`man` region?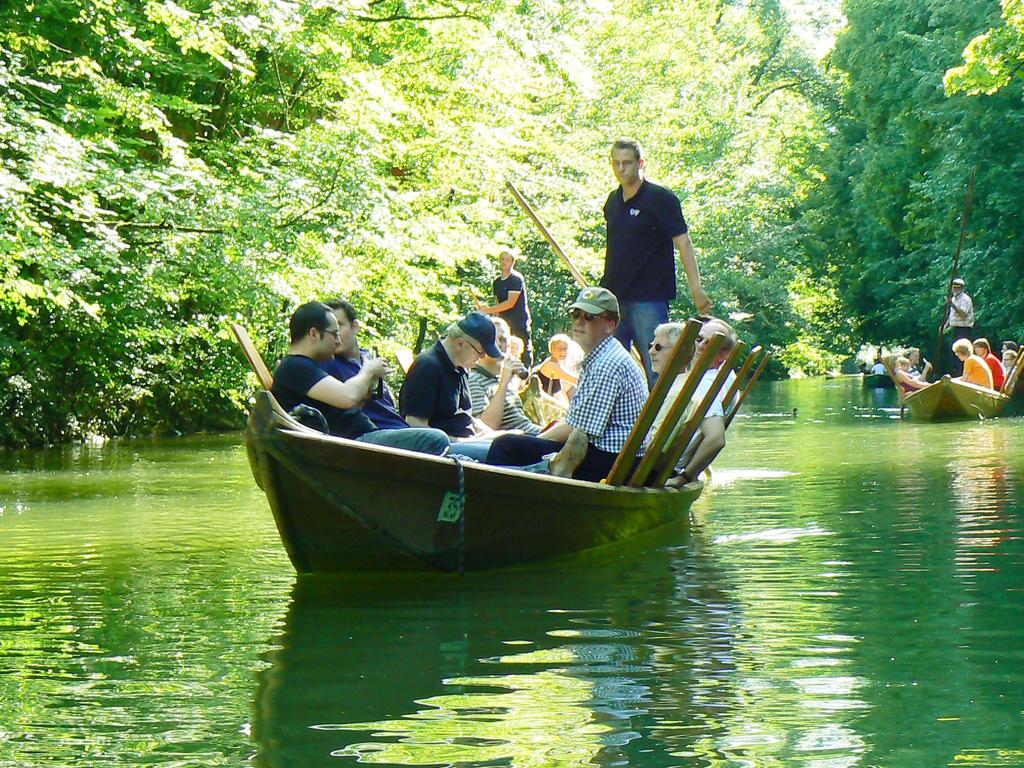
{"left": 1002, "top": 351, "right": 1020, "bottom": 392}
